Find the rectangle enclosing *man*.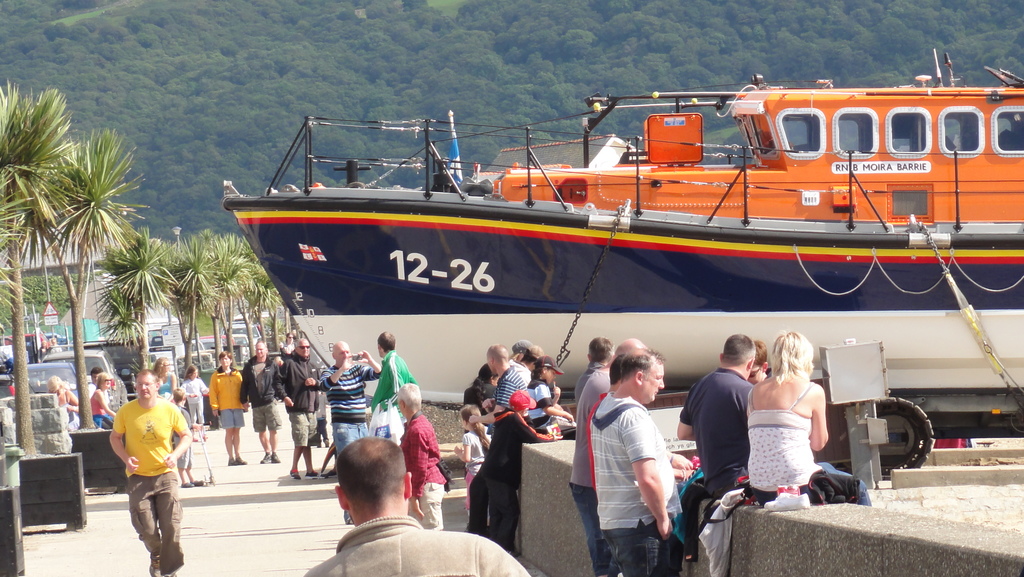
l=467, t=341, r=531, b=439.
